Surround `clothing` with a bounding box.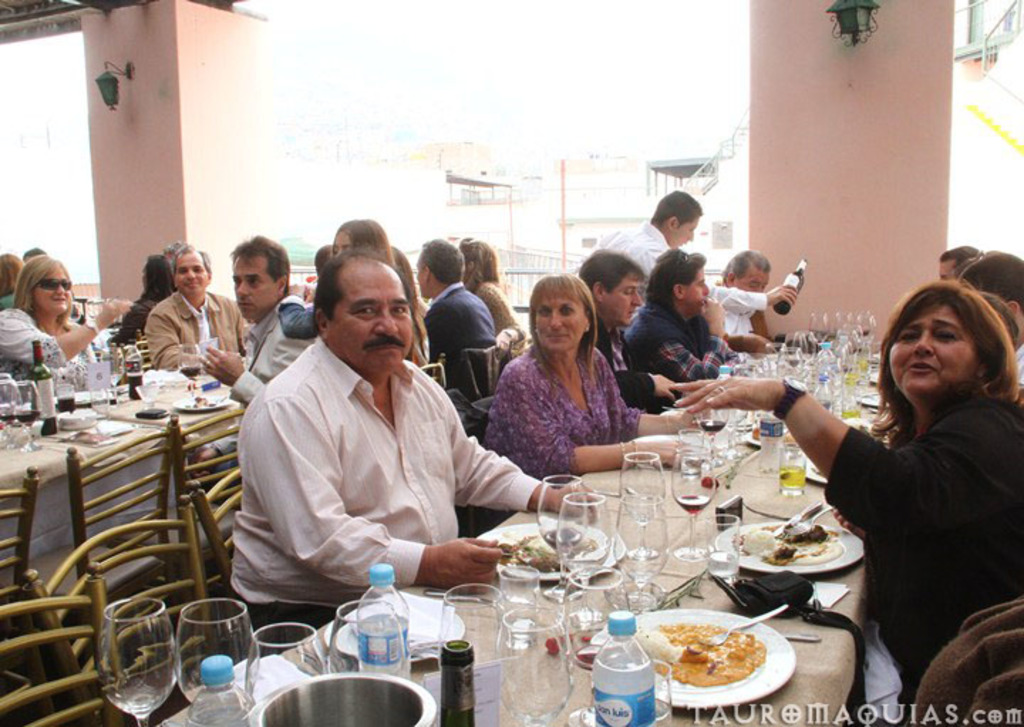
BBox(596, 218, 765, 314).
